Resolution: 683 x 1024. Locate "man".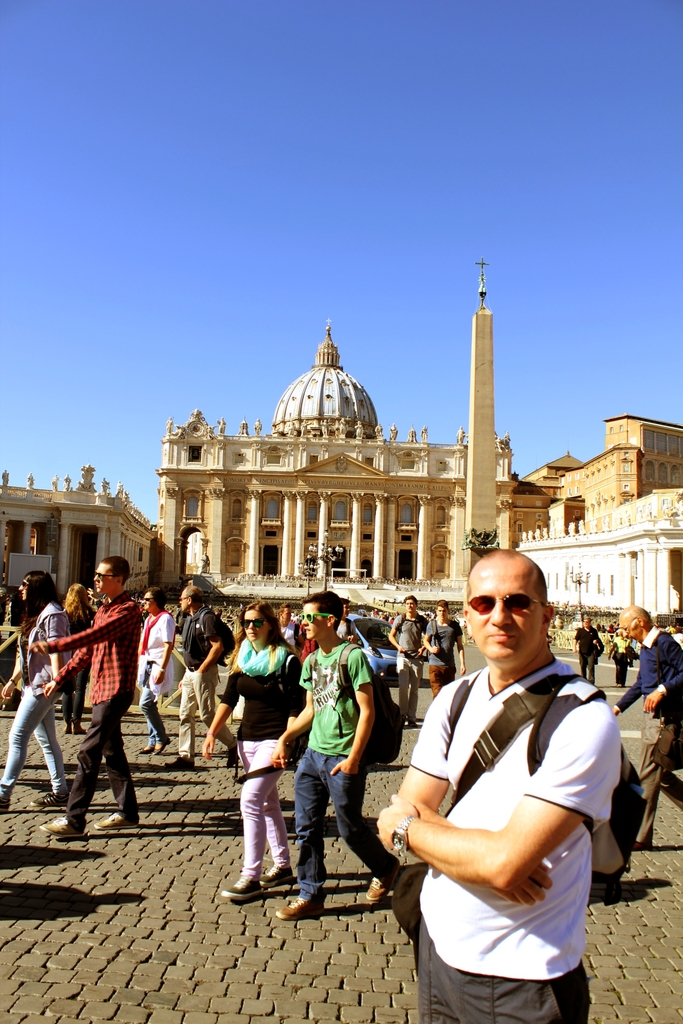
<box>572,608,602,682</box>.
